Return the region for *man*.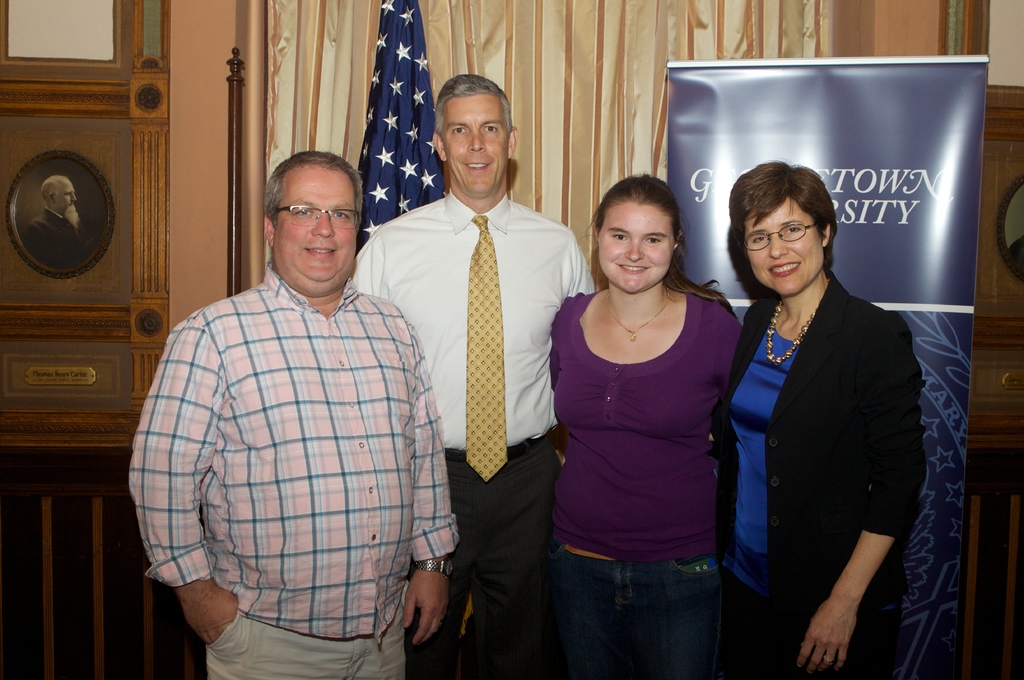
locate(126, 150, 460, 679).
